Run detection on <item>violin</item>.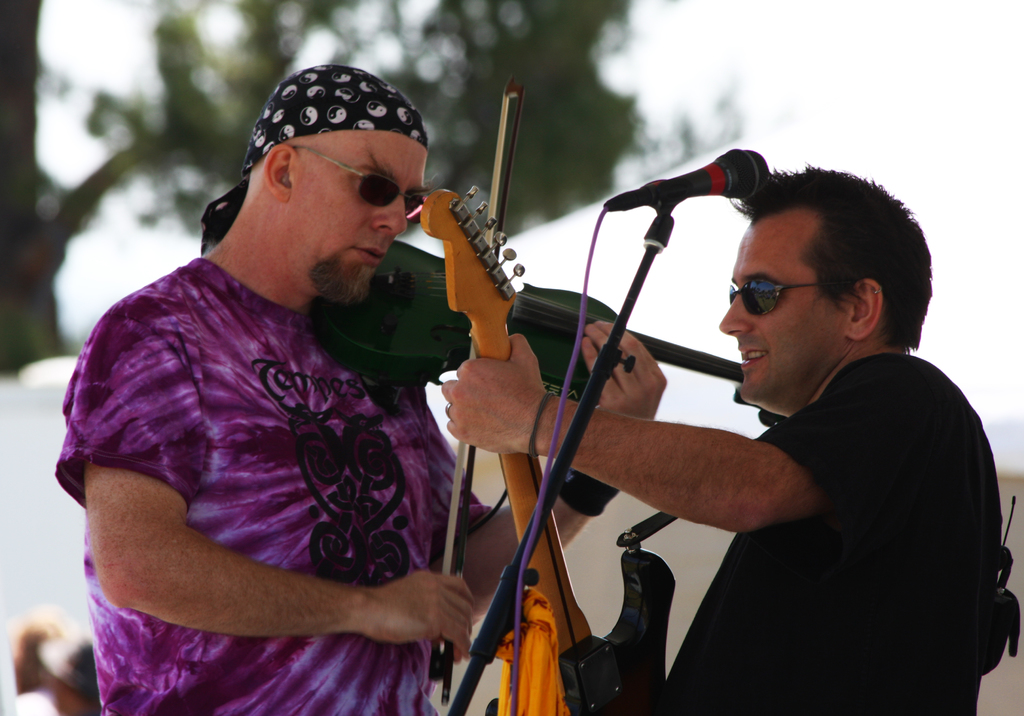
Result: <box>300,79,794,710</box>.
